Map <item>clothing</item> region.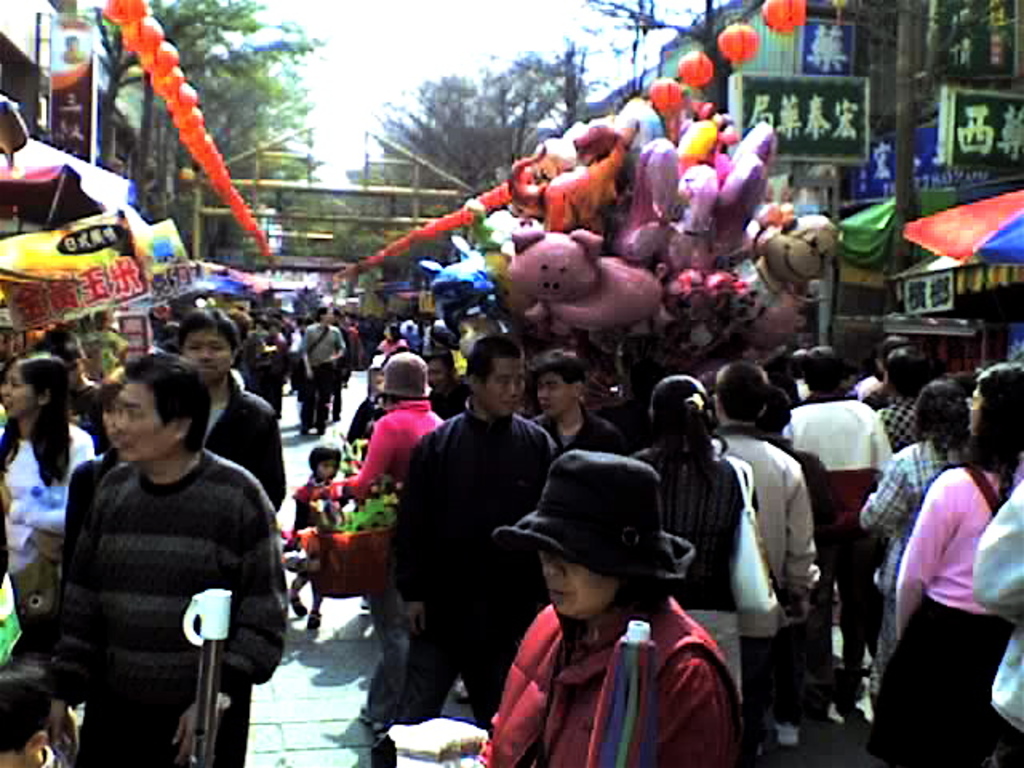
Mapped to x1=973, y1=472, x2=1022, y2=728.
